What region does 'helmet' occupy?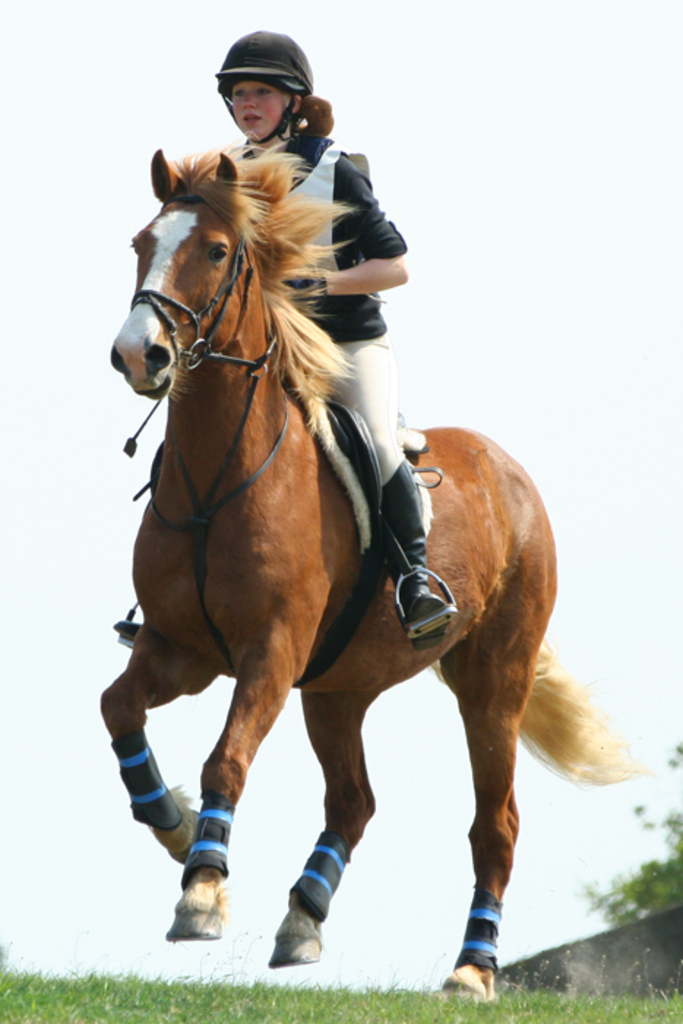
box(208, 31, 317, 136).
